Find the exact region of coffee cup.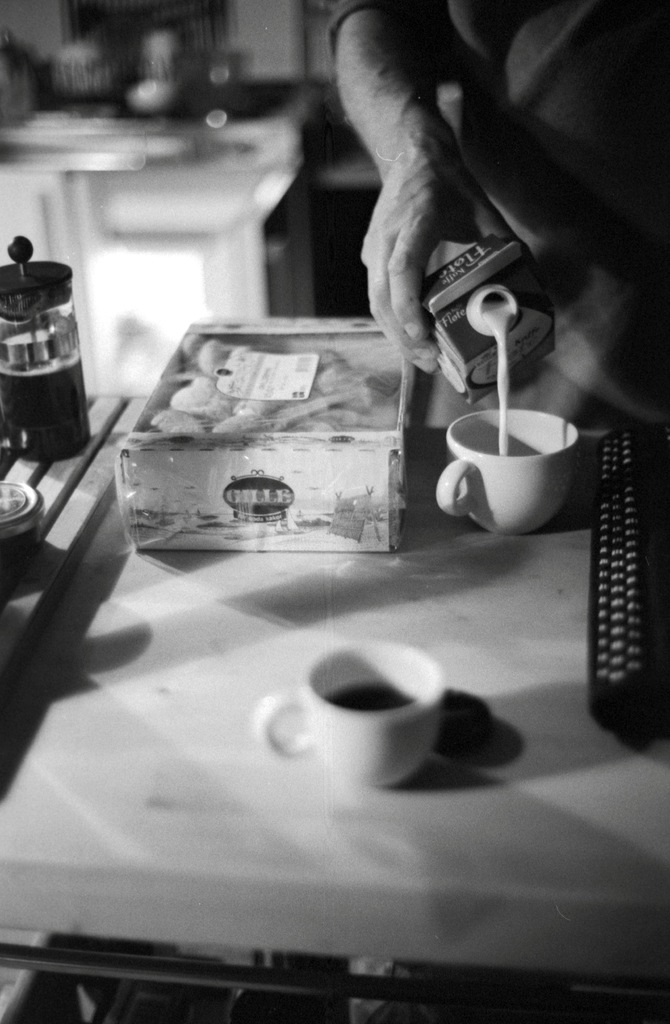
Exact region: [x1=436, y1=403, x2=577, y2=541].
